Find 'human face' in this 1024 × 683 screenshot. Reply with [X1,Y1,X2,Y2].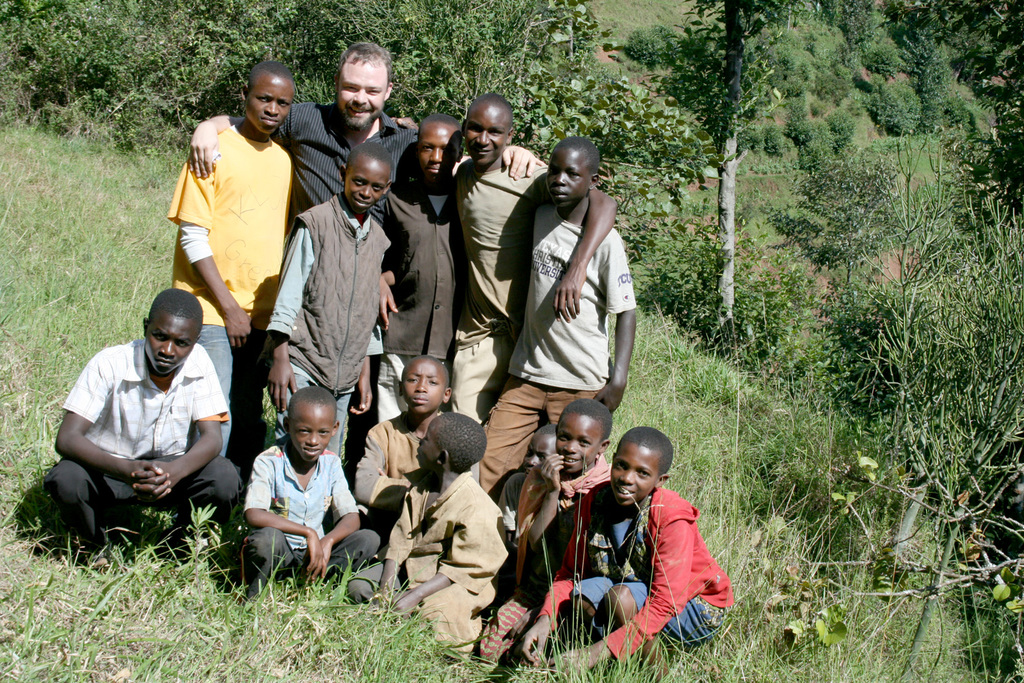
[417,121,454,180].
